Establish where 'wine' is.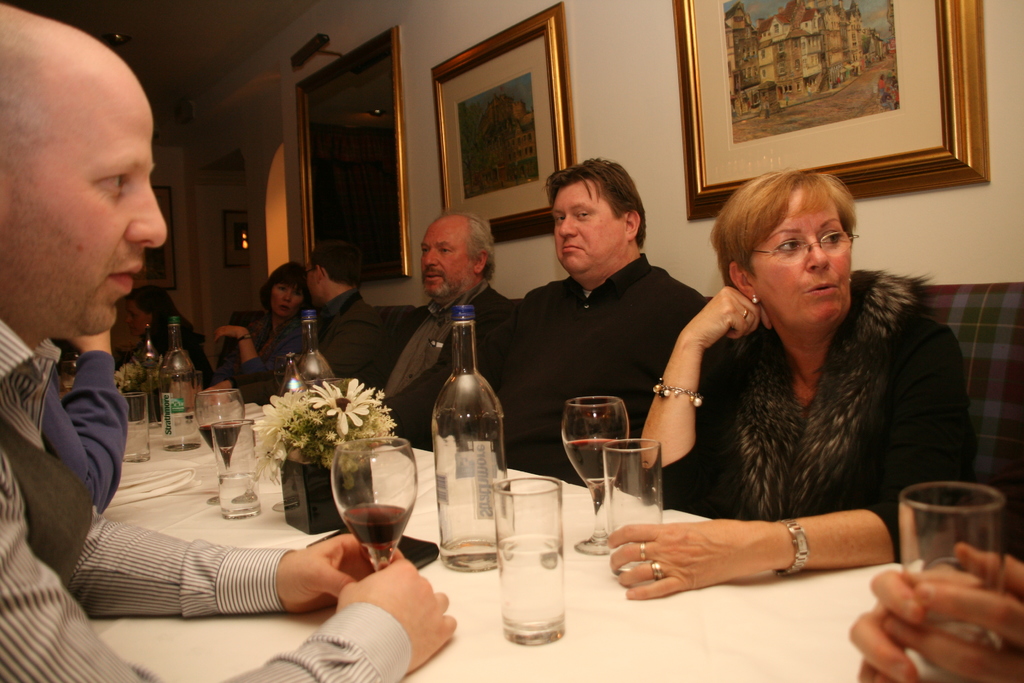
Established at locate(200, 423, 237, 454).
